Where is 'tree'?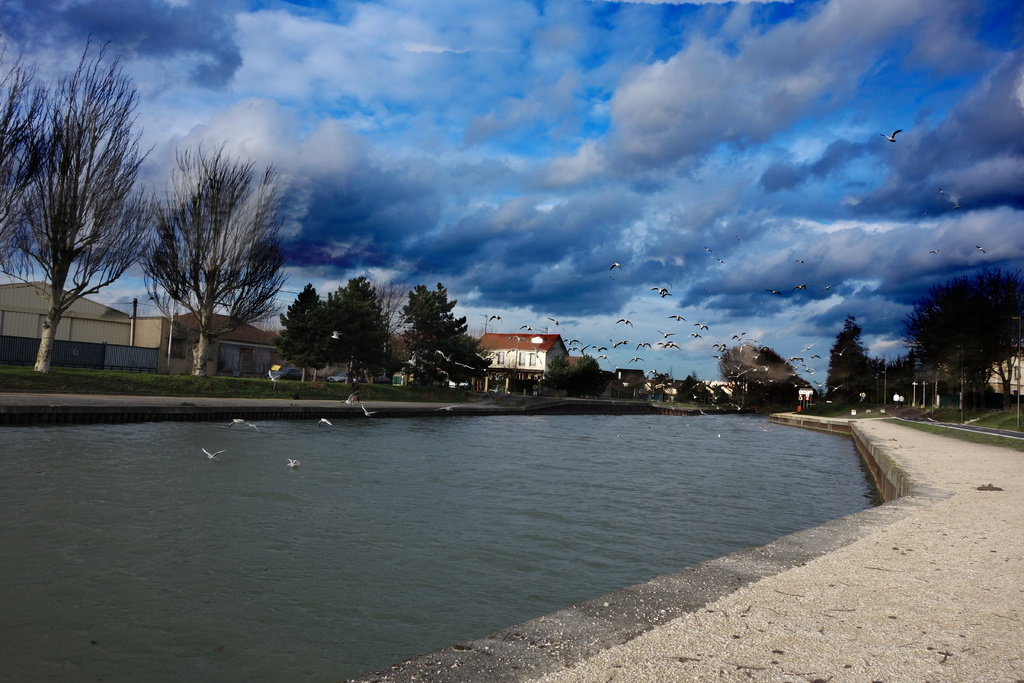
321, 276, 401, 384.
